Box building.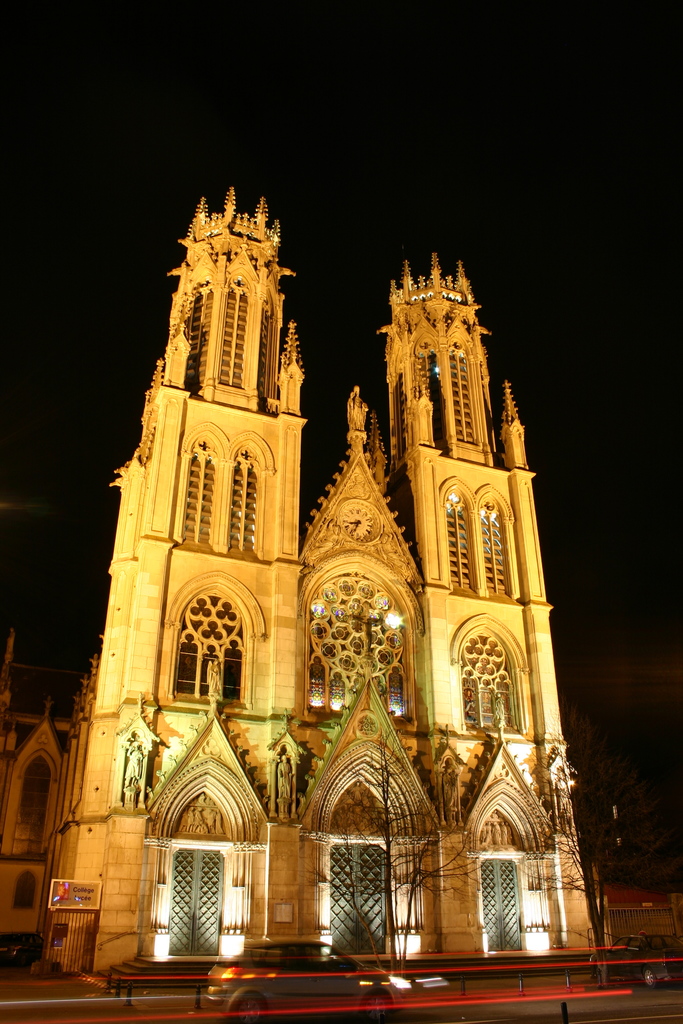
x1=44, y1=185, x2=607, y2=981.
